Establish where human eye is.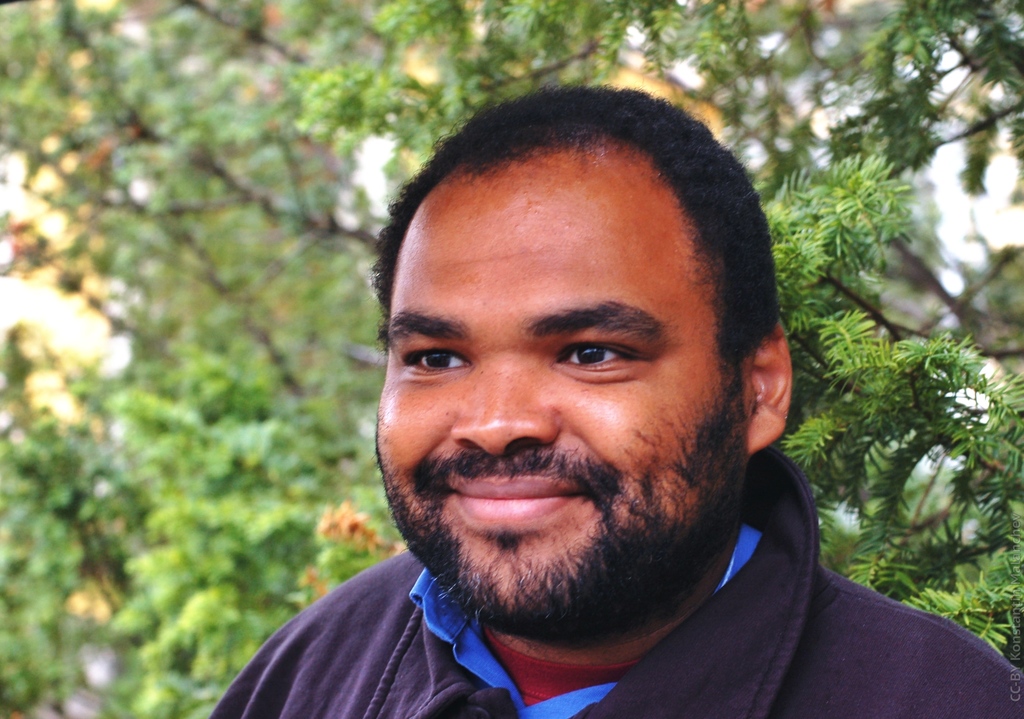
Established at rect(401, 332, 485, 405).
